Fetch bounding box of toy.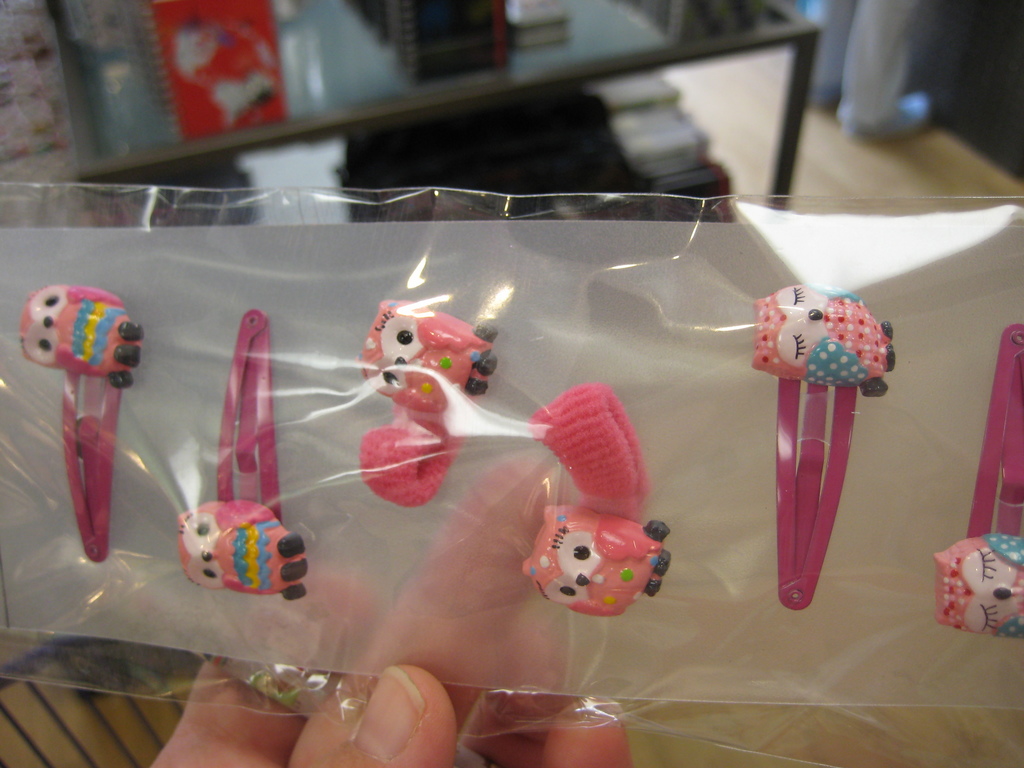
Bbox: bbox(744, 287, 899, 405).
